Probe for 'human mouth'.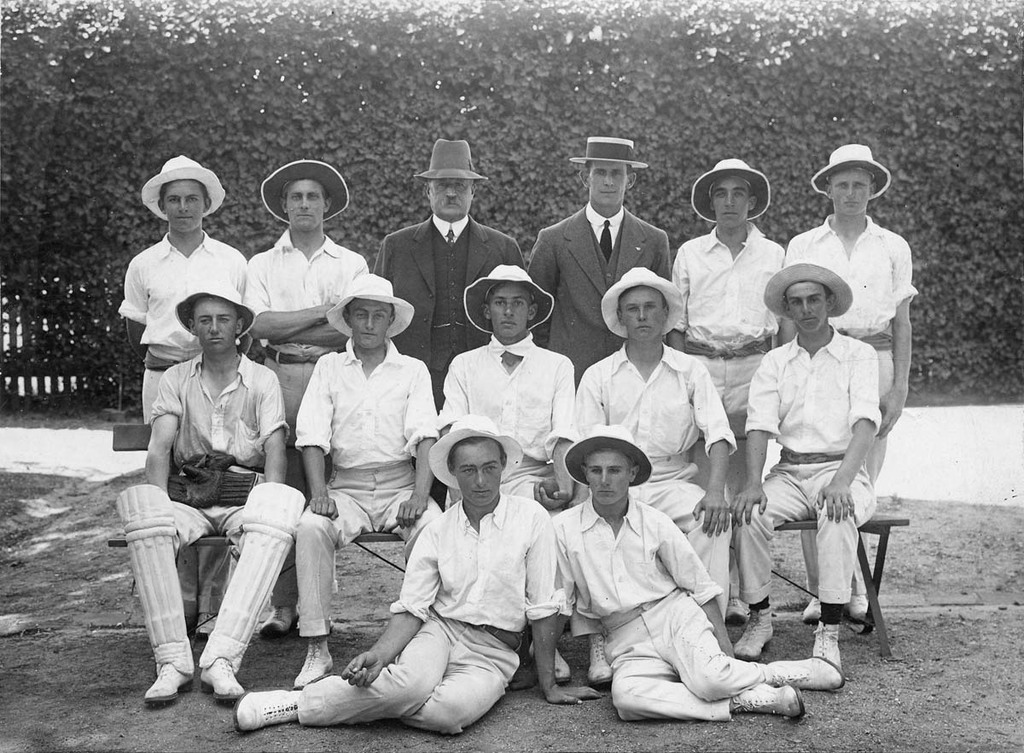
Probe result: detection(203, 335, 229, 350).
